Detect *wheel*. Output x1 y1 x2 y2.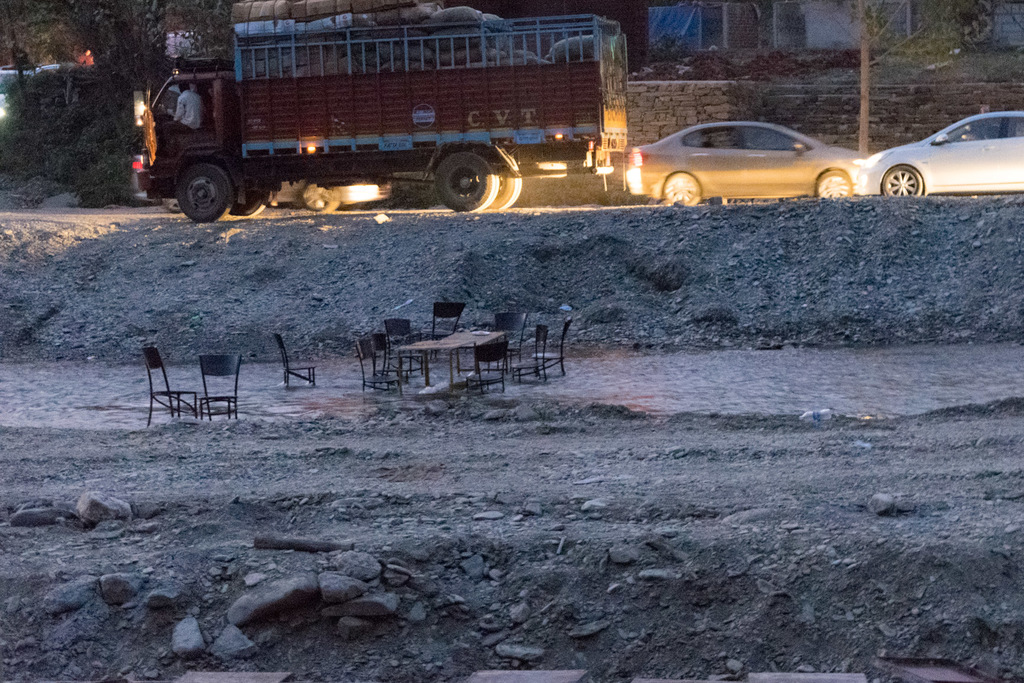
662 176 702 210.
